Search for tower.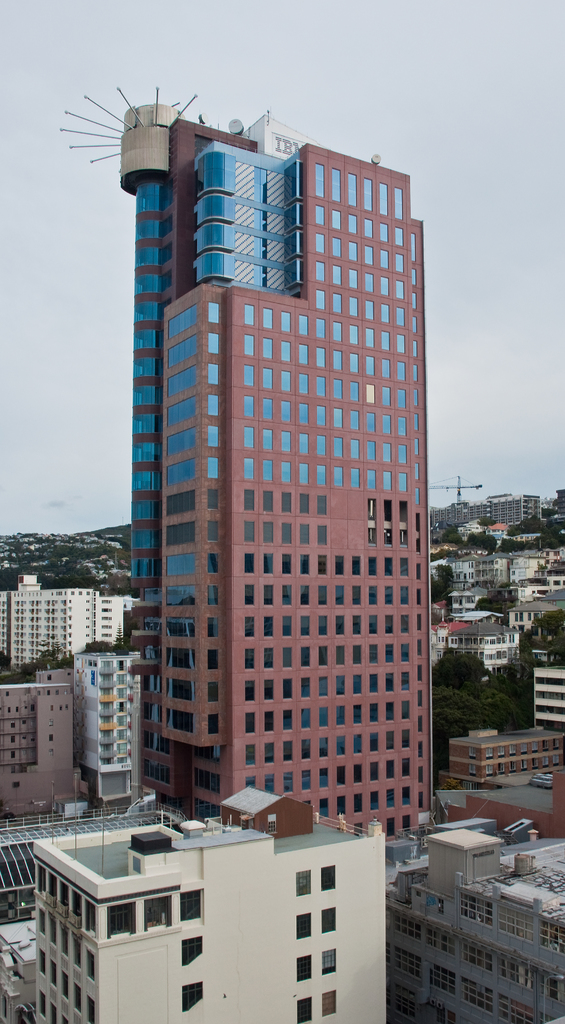
Found at x1=173, y1=171, x2=443, y2=835.
